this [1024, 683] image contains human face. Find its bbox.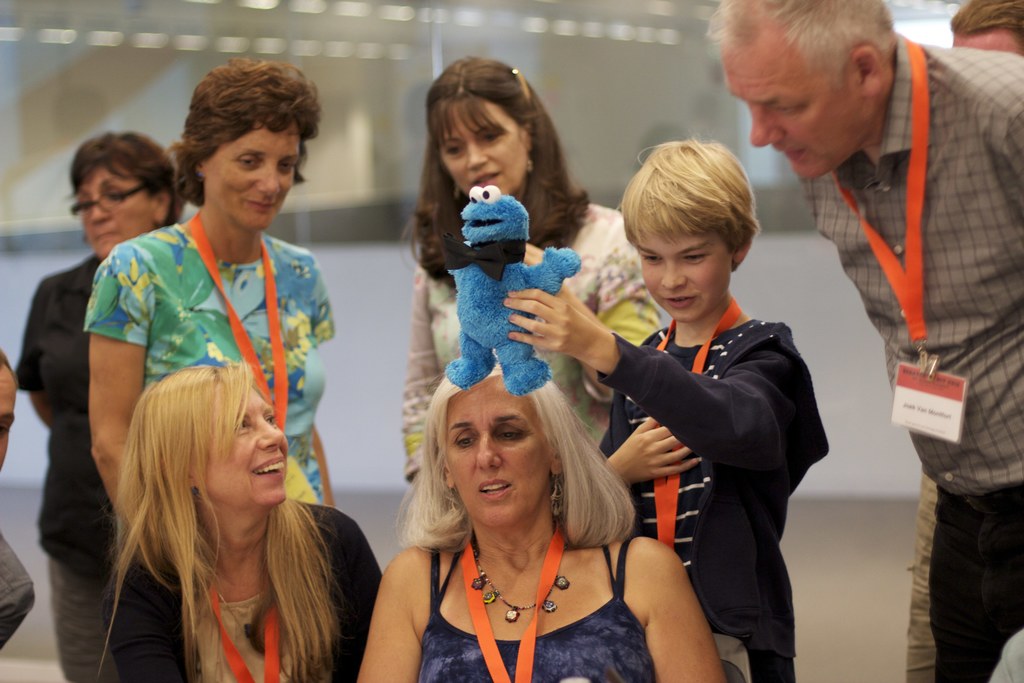
(77,168,147,249).
